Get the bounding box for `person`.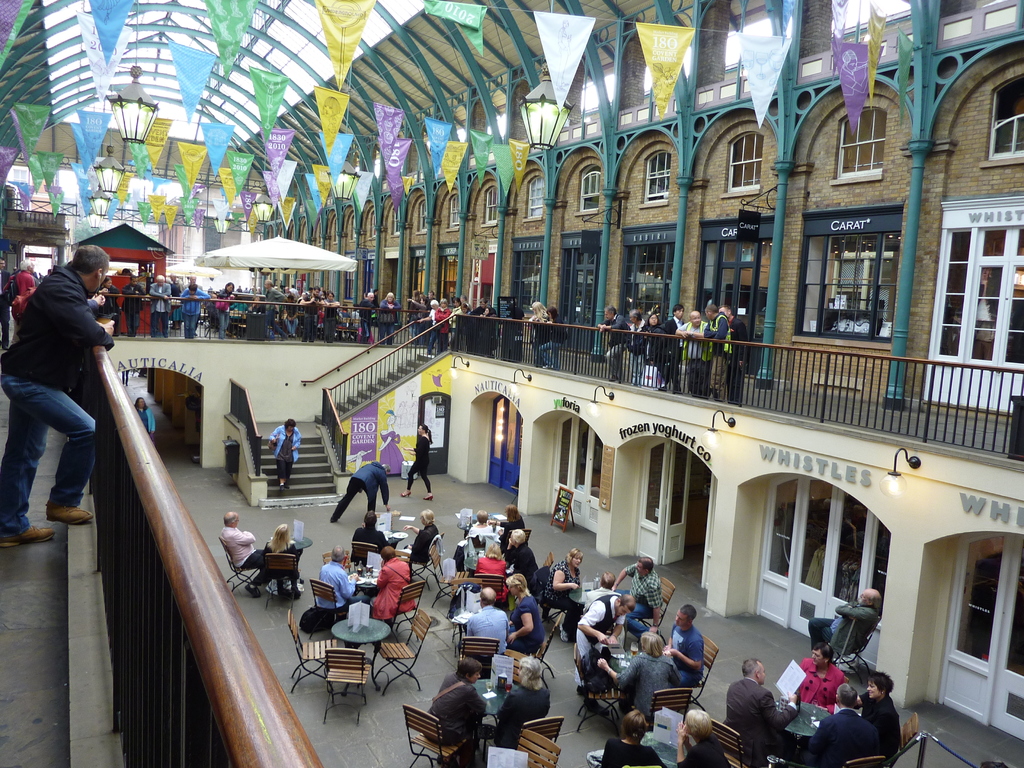
rect(399, 422, 435, 503).
